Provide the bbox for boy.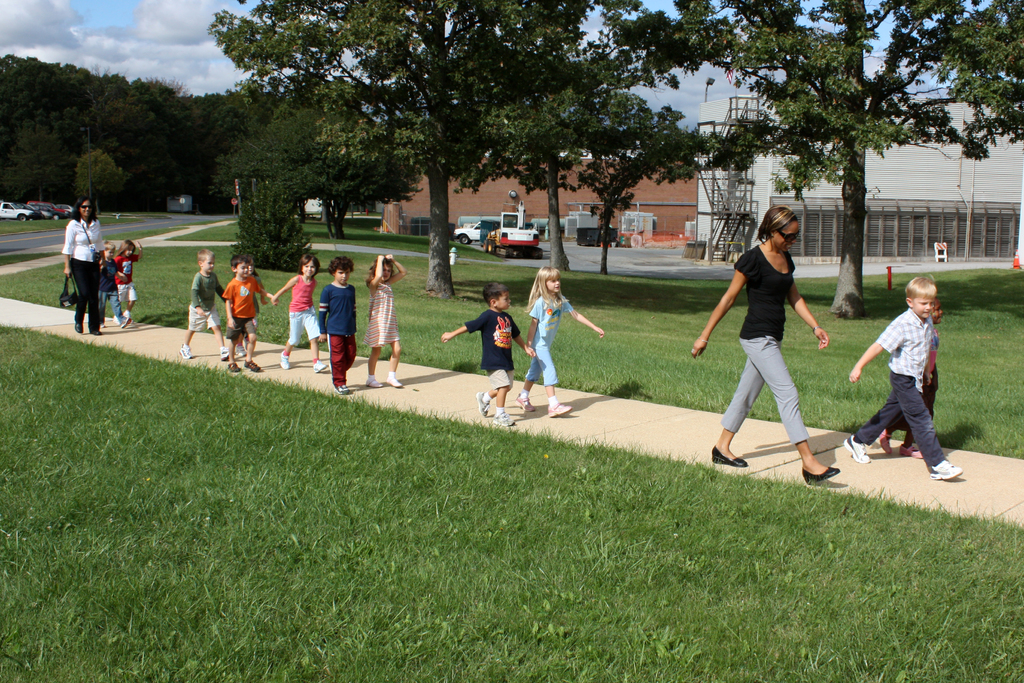
<bbox>95, 241, 132, 325</bbox>.
